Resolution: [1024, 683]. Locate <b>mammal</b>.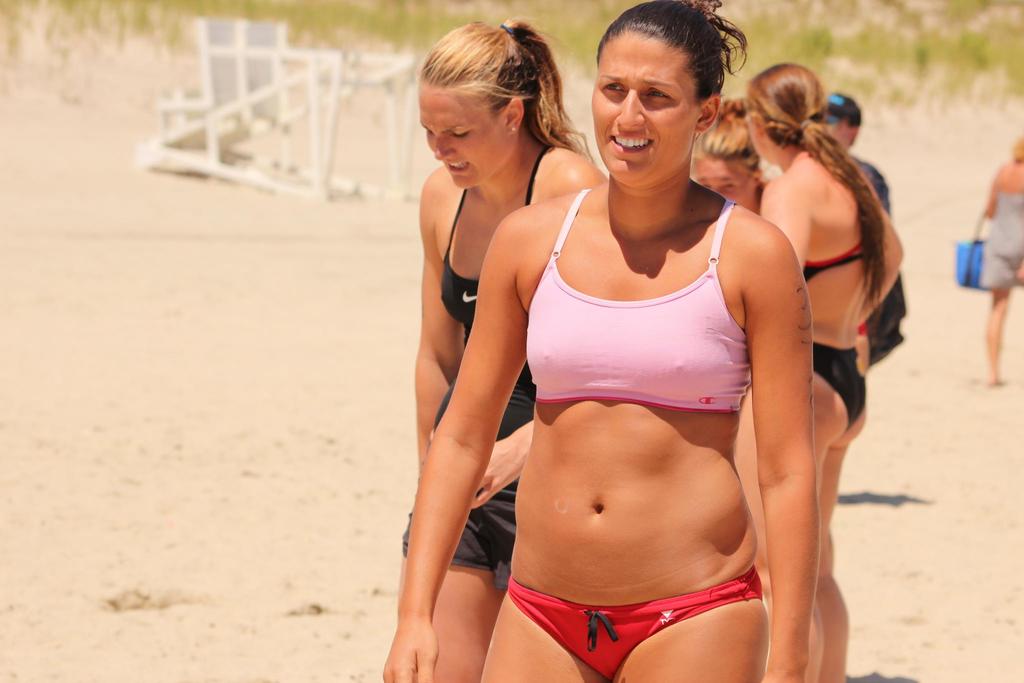
{"left": 379, "top": 0, "right": 824, "bottom": 682}.
